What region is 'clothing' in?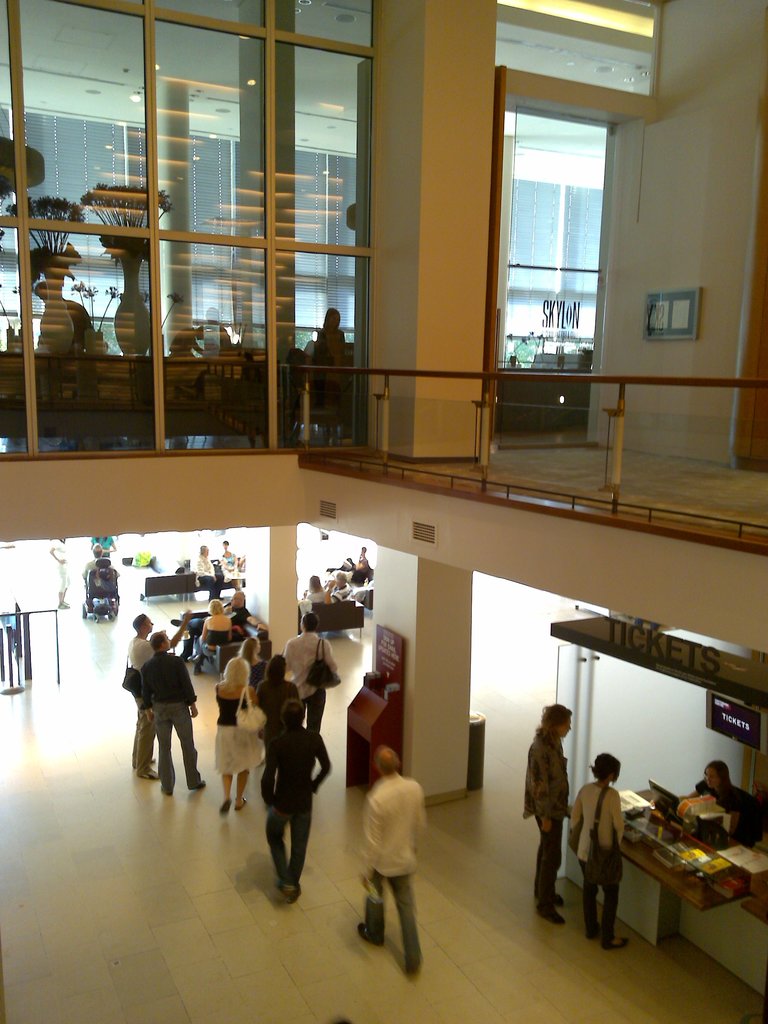
Rect(196, 614, 236, 645).
